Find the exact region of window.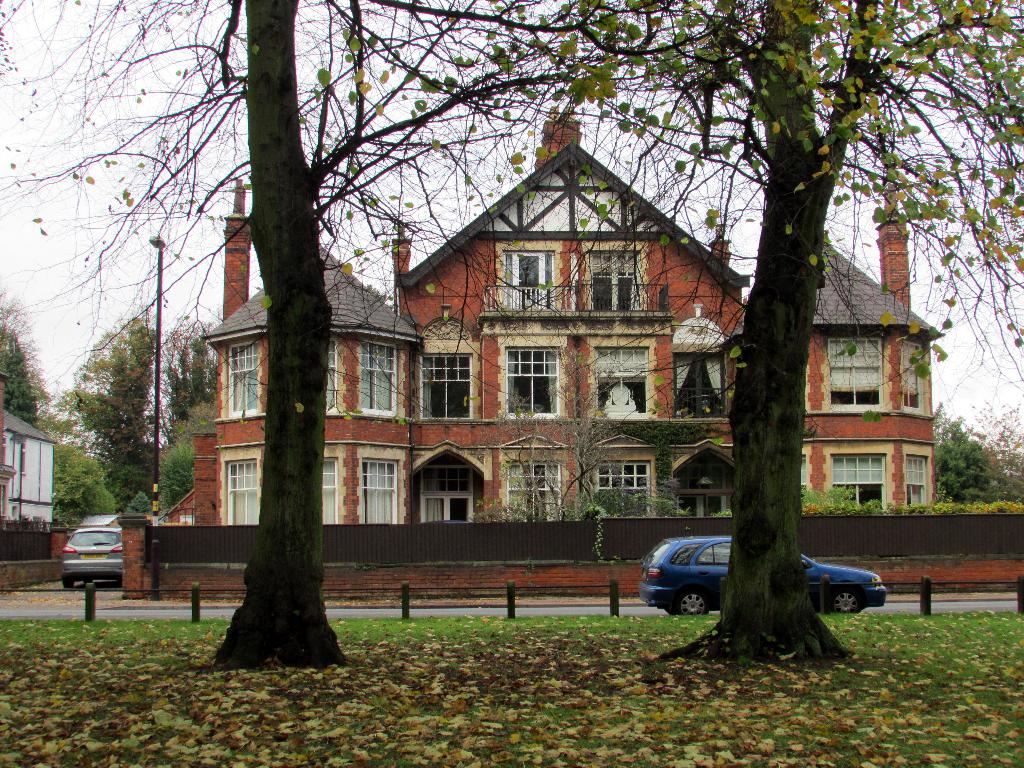
Exact region: <bbox>900, 339, 931, 419</bbox>.
